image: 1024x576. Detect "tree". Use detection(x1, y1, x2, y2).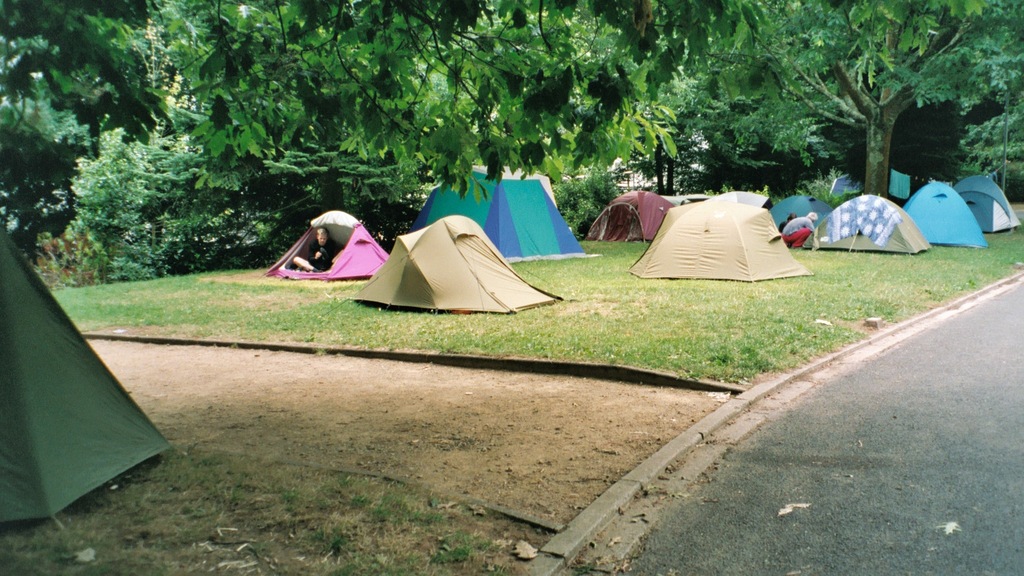
detection(674, 73, 1013, 198).
